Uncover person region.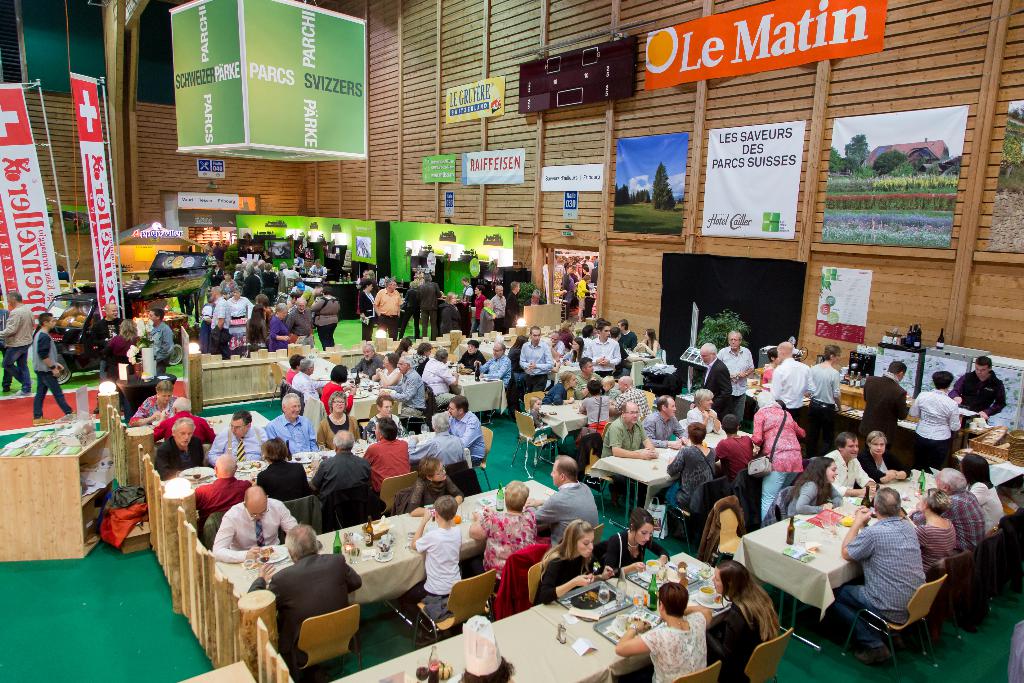
Uncovered: <region>529, 520, 611, 598</region>.
